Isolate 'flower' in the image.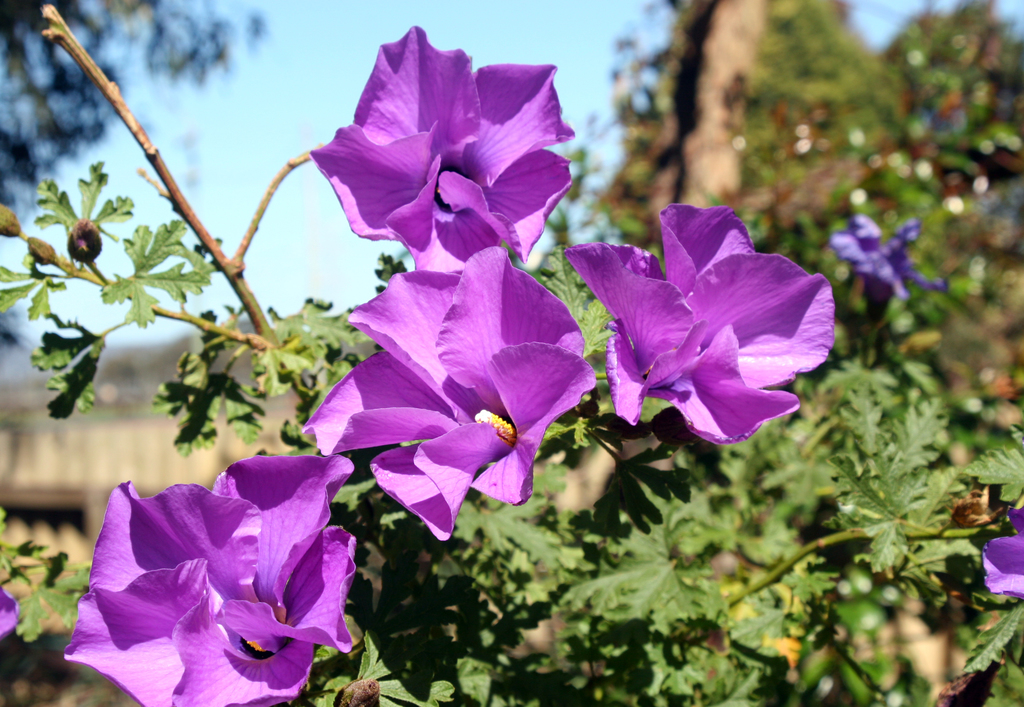
Isolated region: {"x1": 564, "y1": 200, "x2": 842, "y2": 449}.
